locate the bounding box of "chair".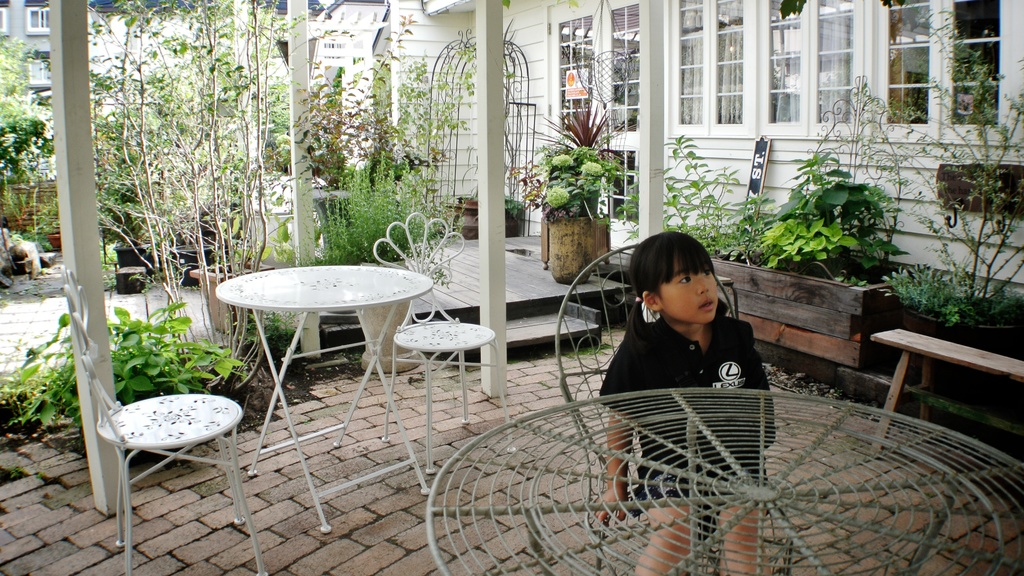
Bounding box: (376, 209, 515, 473).
